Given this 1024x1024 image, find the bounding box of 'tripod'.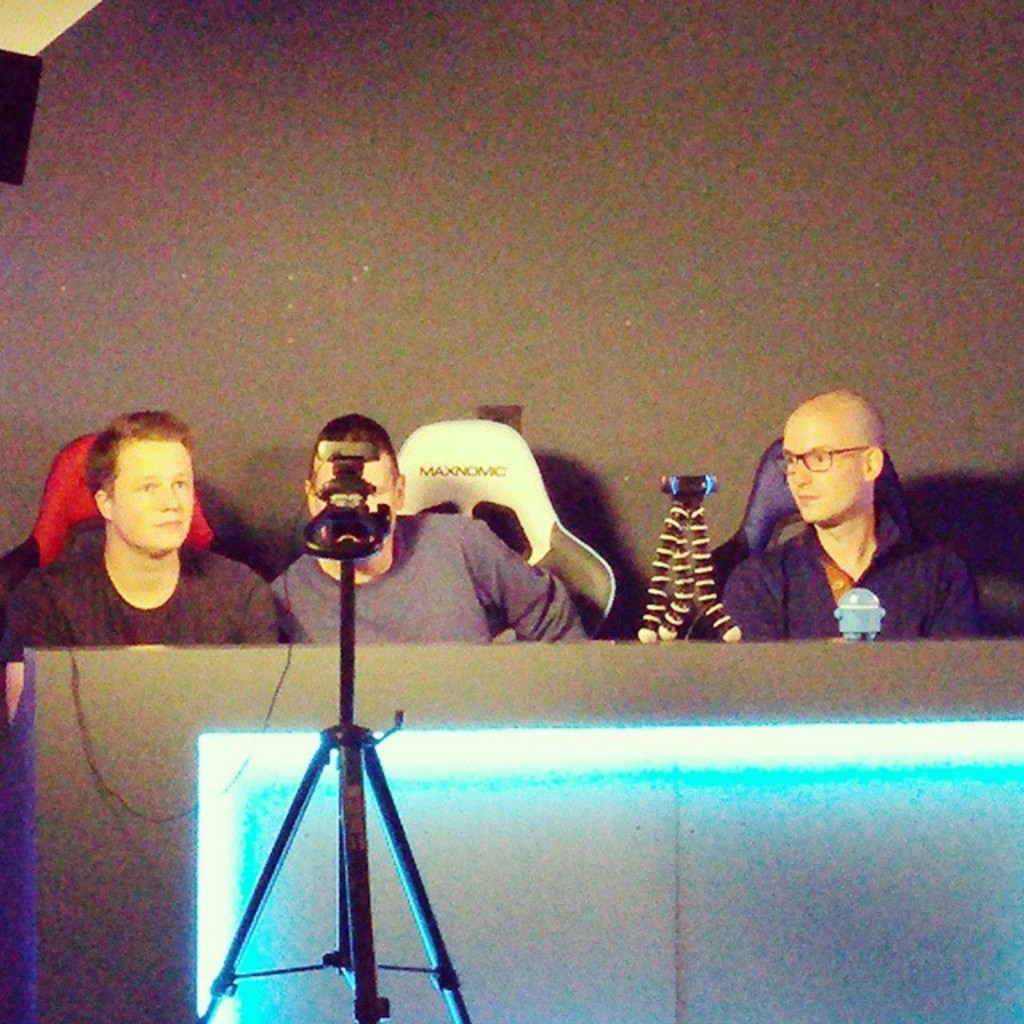
bbox=(198, 461, 475, 1022).
